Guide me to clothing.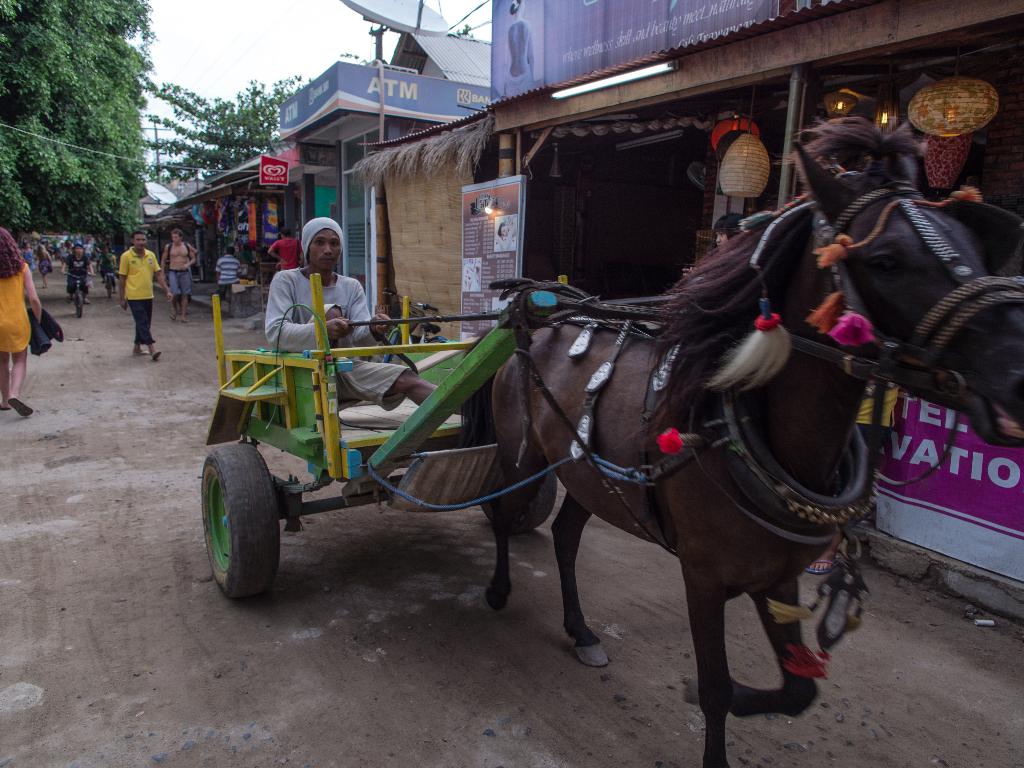
Guidance: 264 267 411 412.
